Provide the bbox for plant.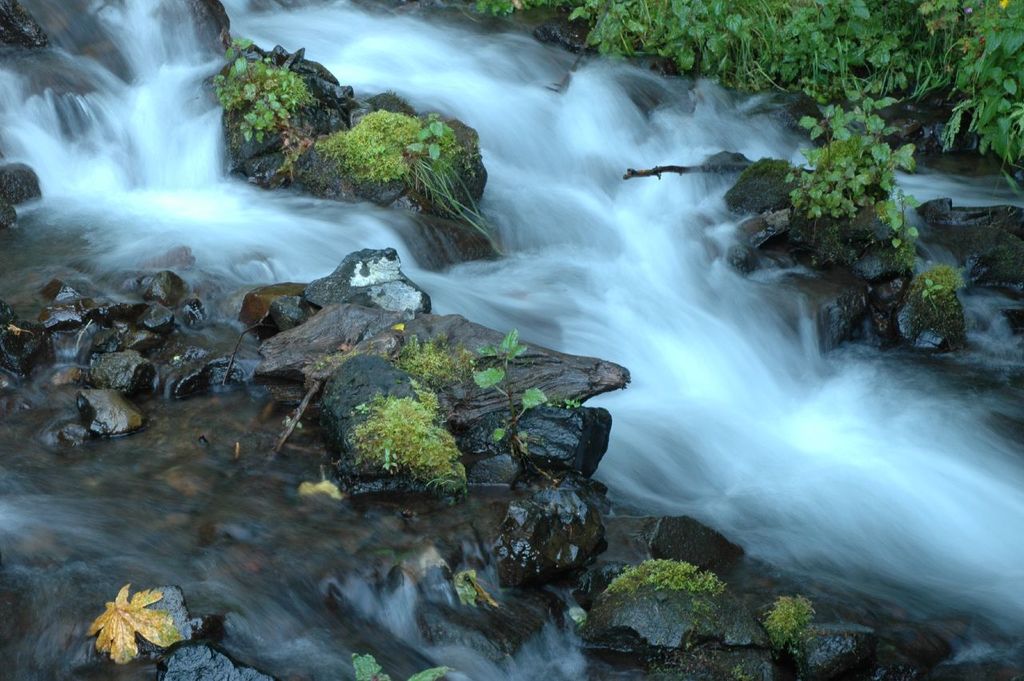
locate(107, 580, 245, 678).
